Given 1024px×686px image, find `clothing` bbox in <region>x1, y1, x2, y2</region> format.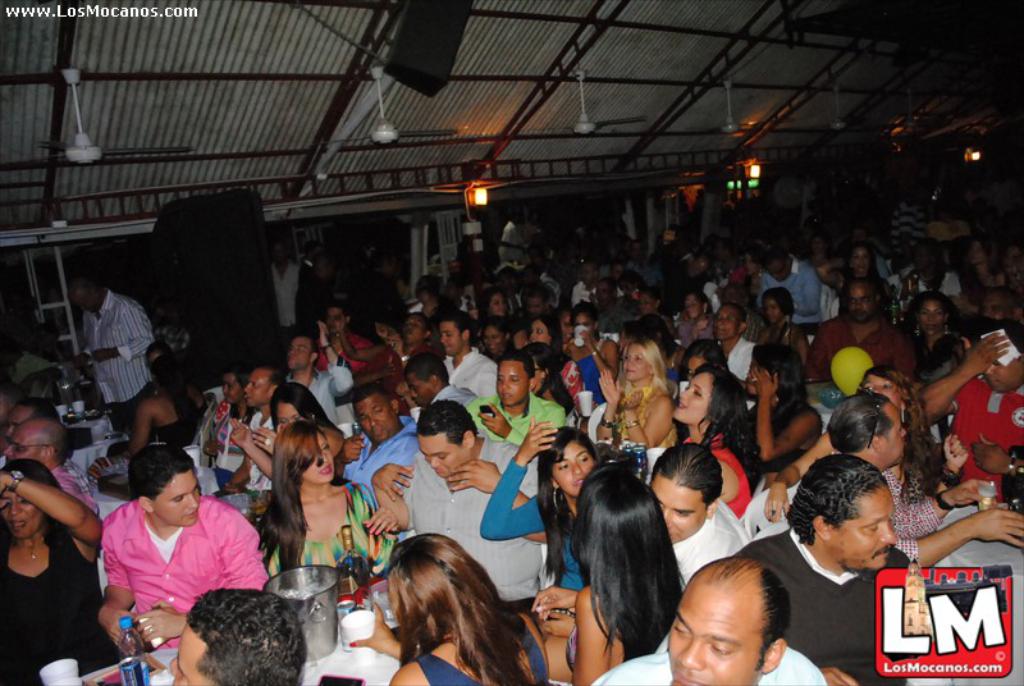
<region>936, 375, 1023, 504</region>.
